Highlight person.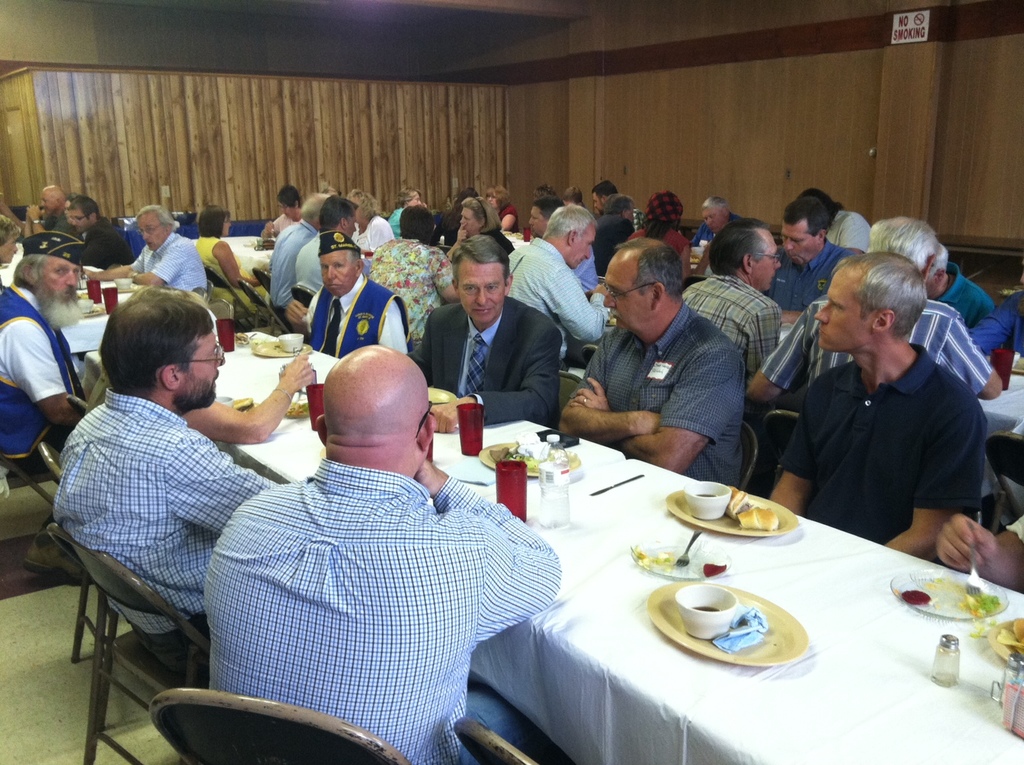
Highlighted region: select_region(421, 236, 564, 434).
